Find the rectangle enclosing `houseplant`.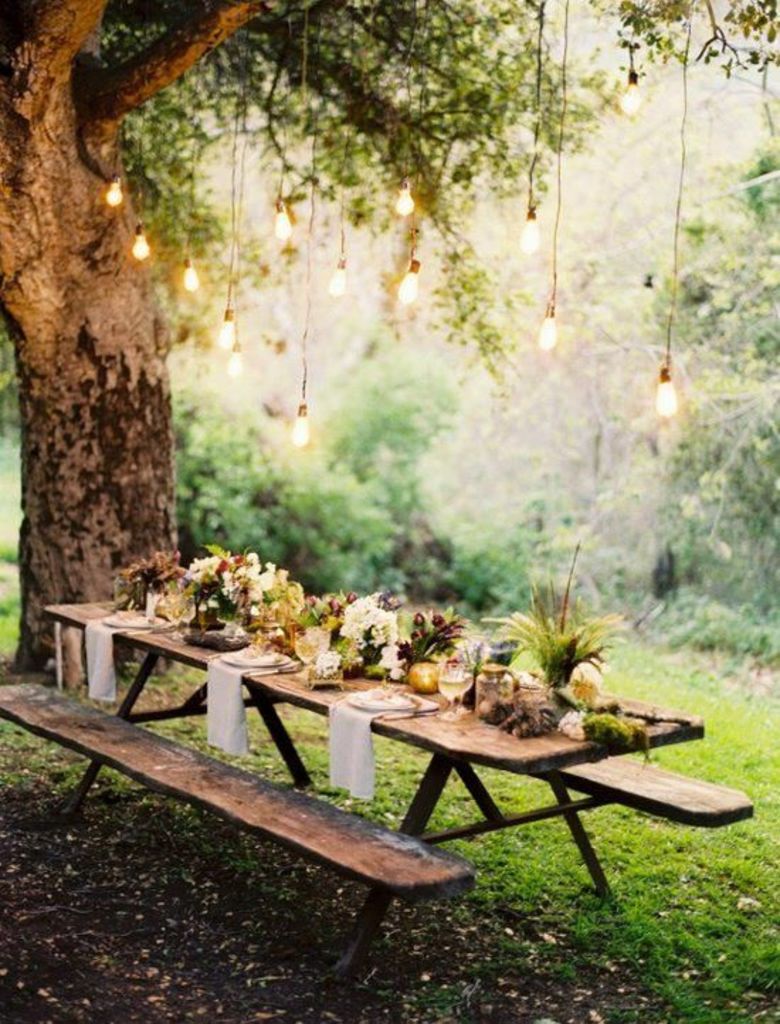
(233,547,305,638).
